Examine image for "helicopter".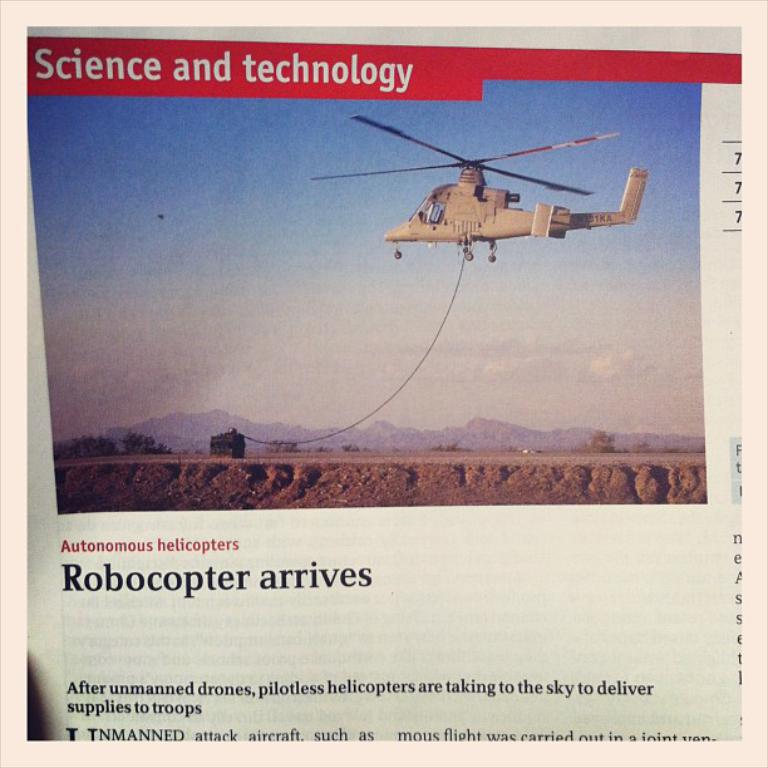
Examination result: (x1=311, y1=104, x2=666, y2=264).
